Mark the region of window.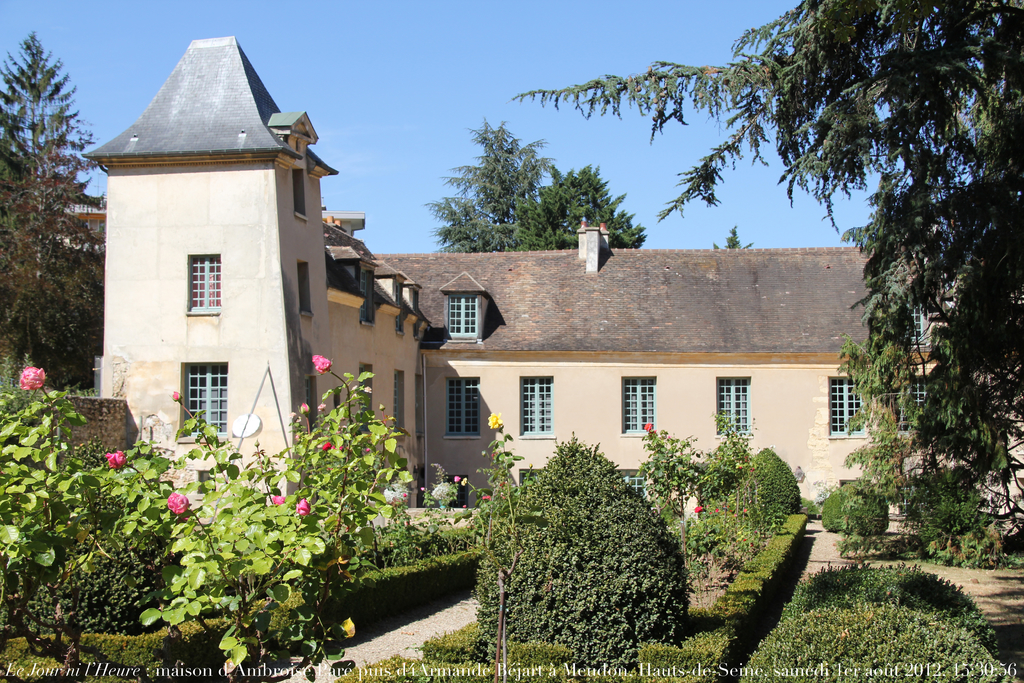
Region: 397 372 404 431.
